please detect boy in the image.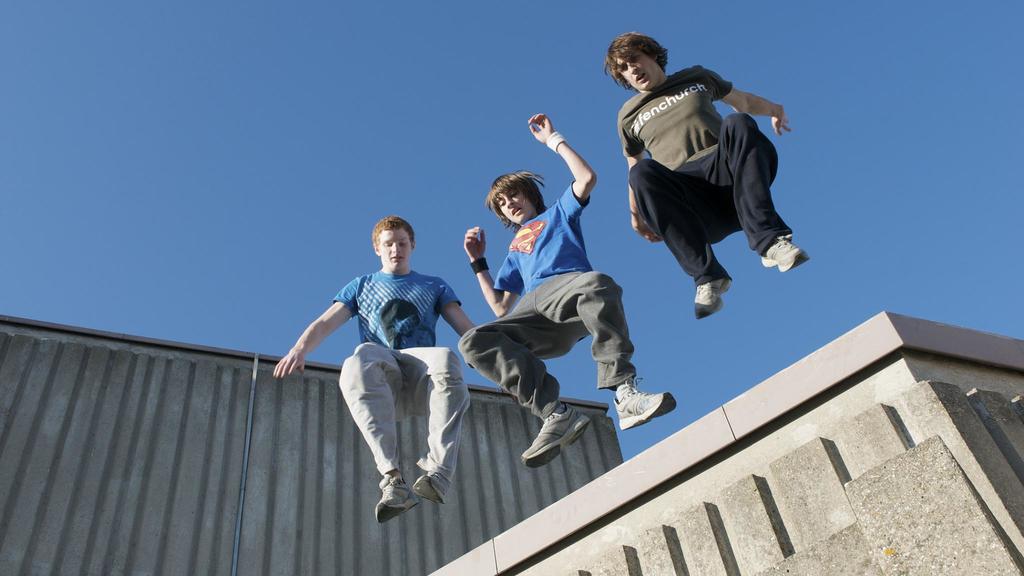
detection(270, 217, 481, 527).
